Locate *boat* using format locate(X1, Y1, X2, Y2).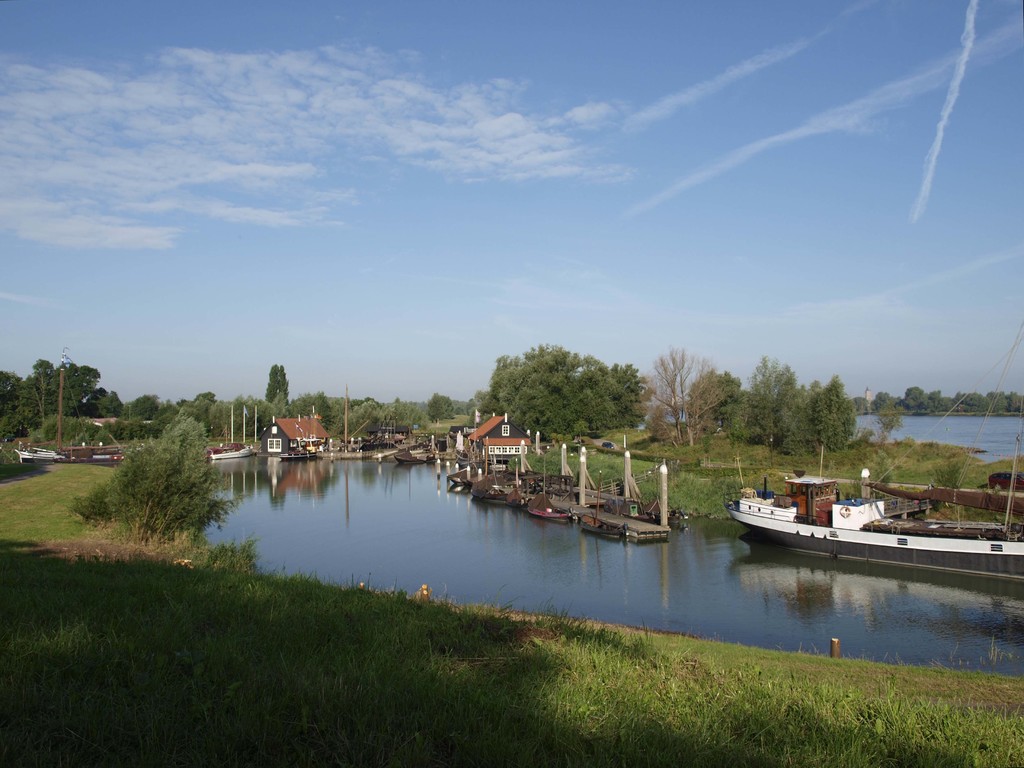
locate(396, 446, 452, 465).
